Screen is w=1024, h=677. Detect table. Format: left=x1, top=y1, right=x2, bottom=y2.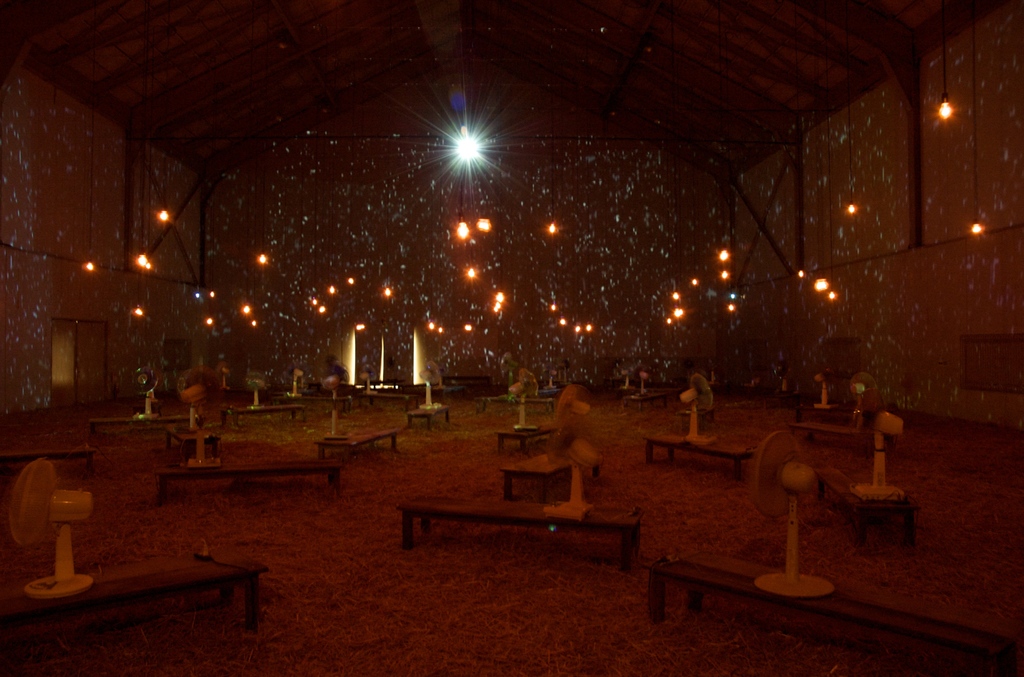
left=0, top=441, right=97, bottom=479.
